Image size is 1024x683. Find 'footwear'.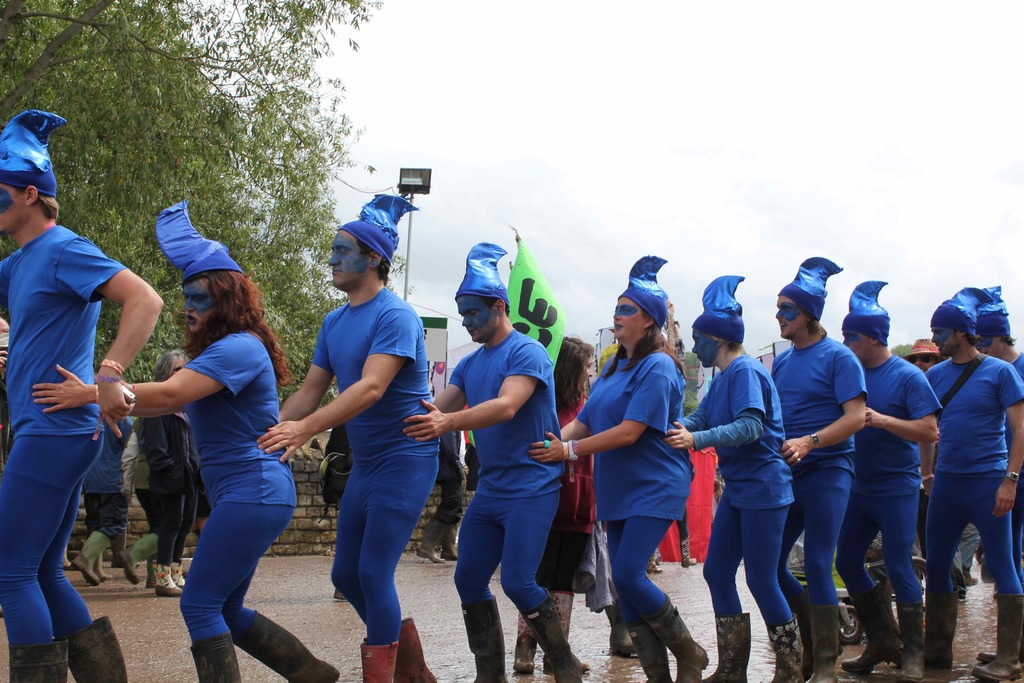
region(158, 550, 176, 597).
